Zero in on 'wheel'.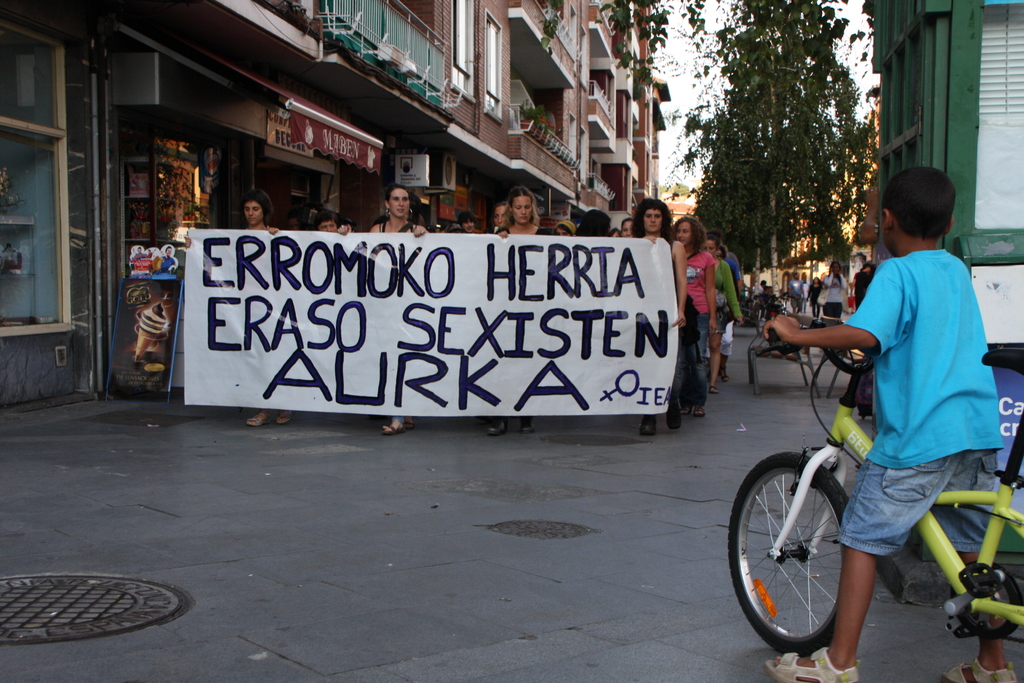
Zeroed in: (749,446,877,653).
